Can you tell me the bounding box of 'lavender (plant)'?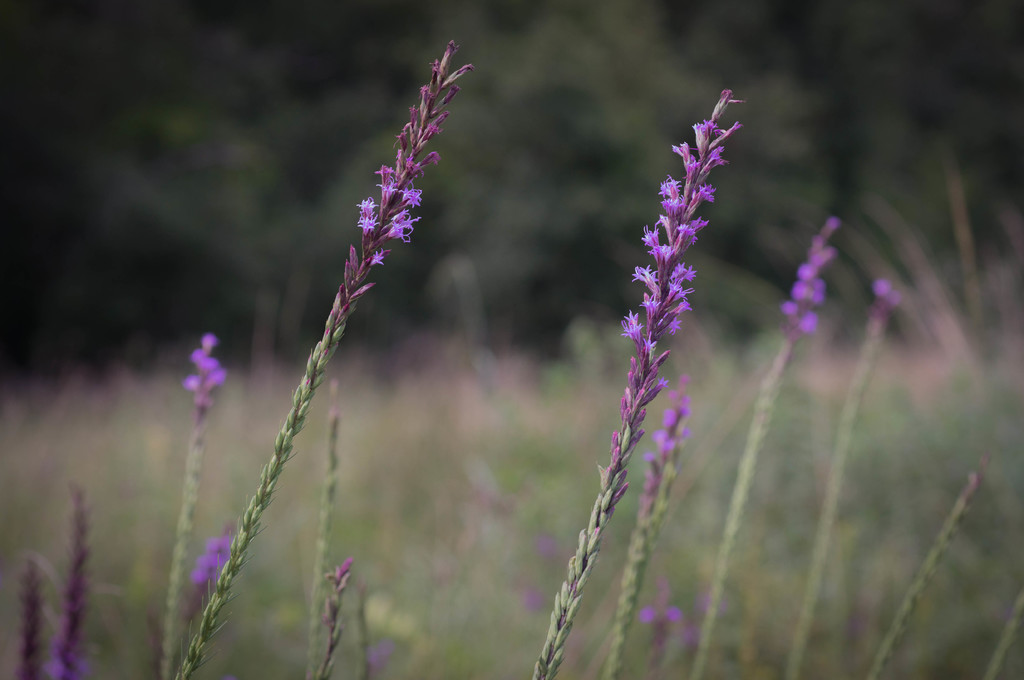
select_region(179, 37, 468, 675).
